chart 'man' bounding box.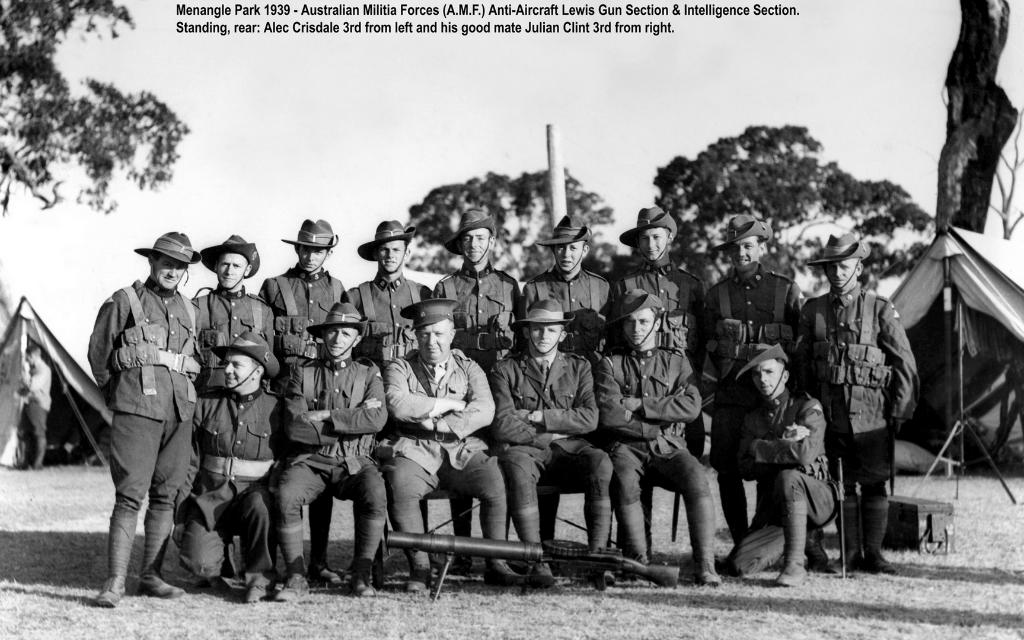
Charted: box=[804, 232, 919, 570].
